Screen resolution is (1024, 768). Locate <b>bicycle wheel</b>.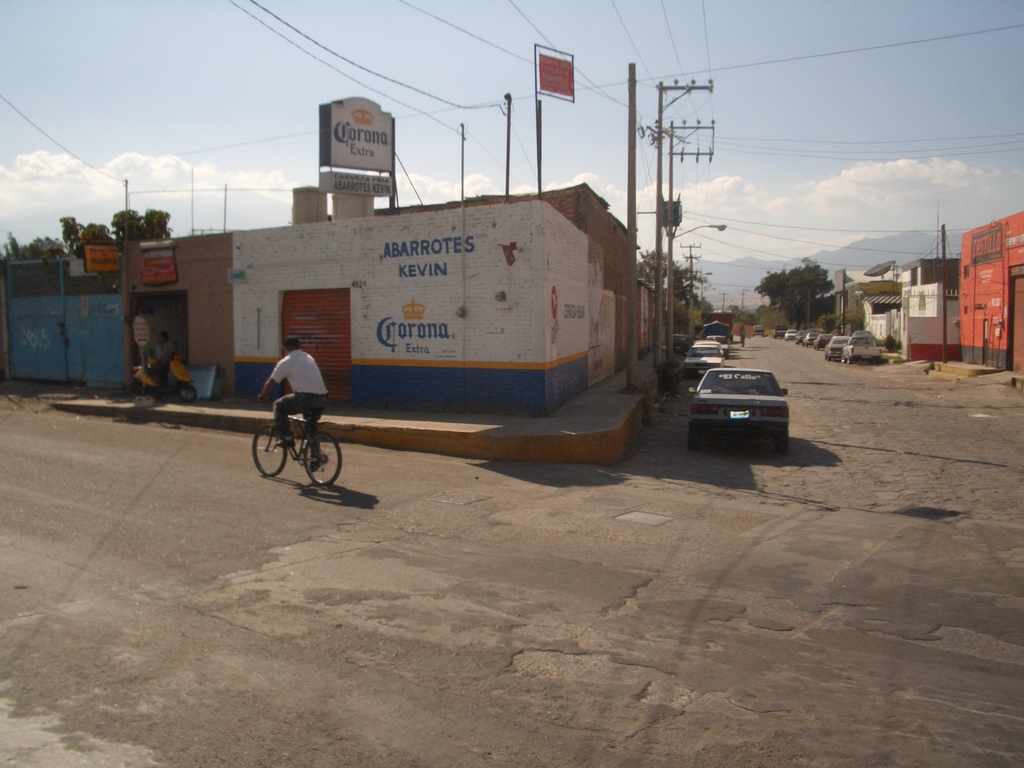
(x1=305, y1=433, x2=340, y2=484).
